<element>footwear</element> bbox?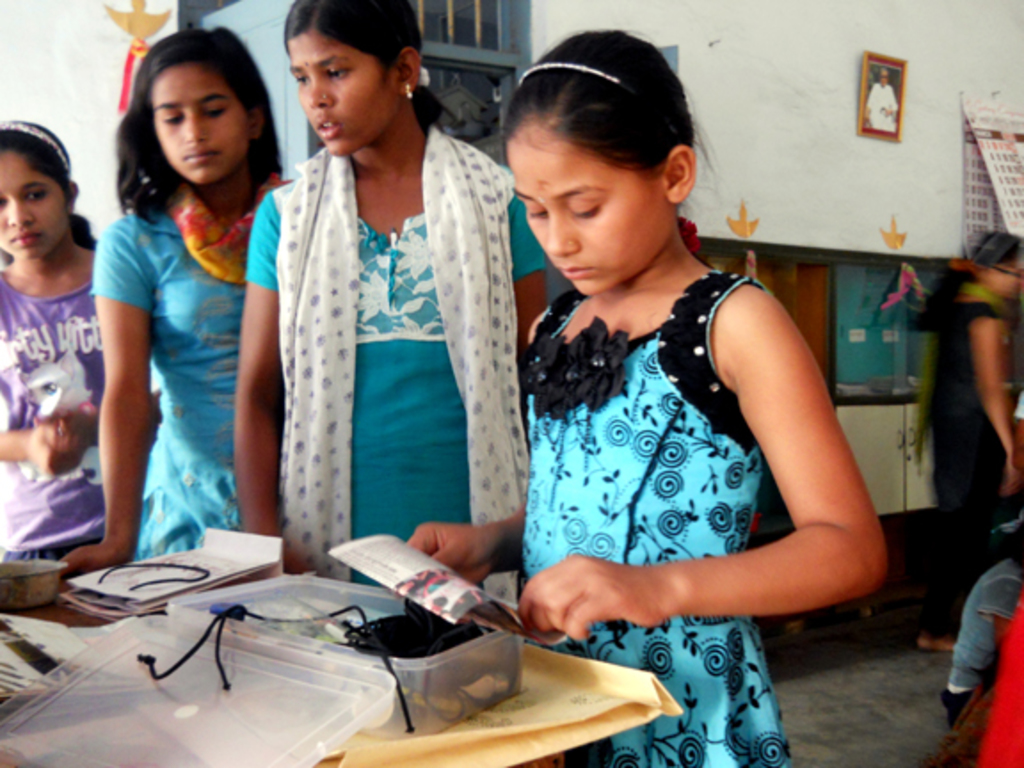
bbox(948, 688, 983, 711)
